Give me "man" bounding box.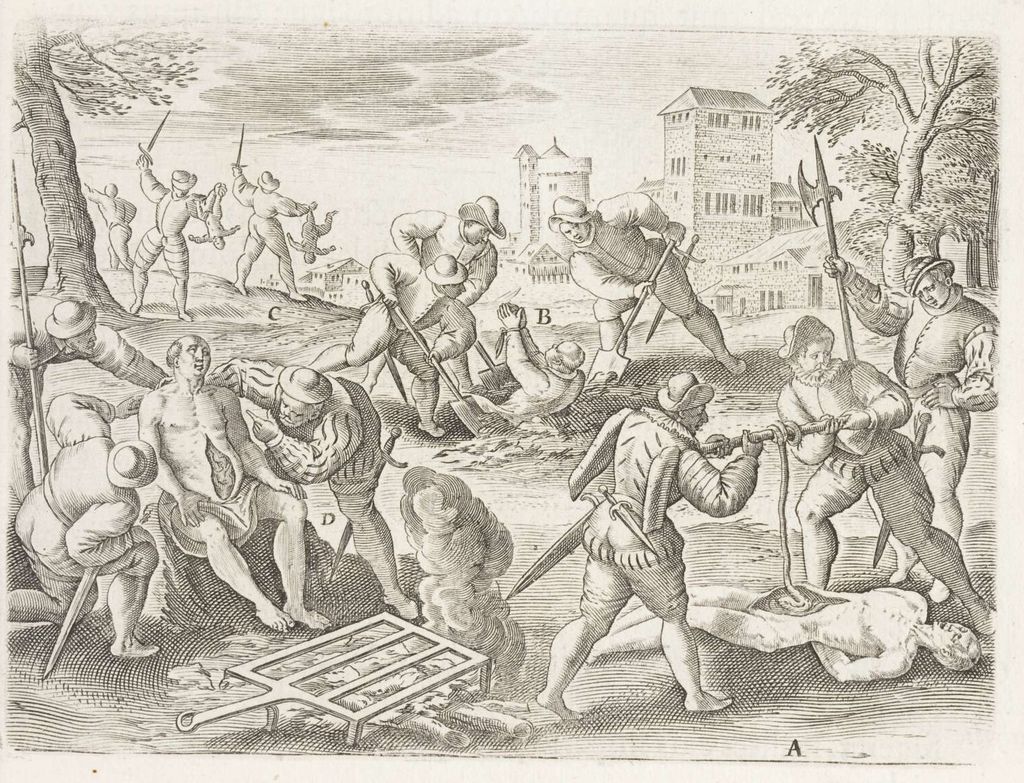
rect(157, 357, 422, 622).
